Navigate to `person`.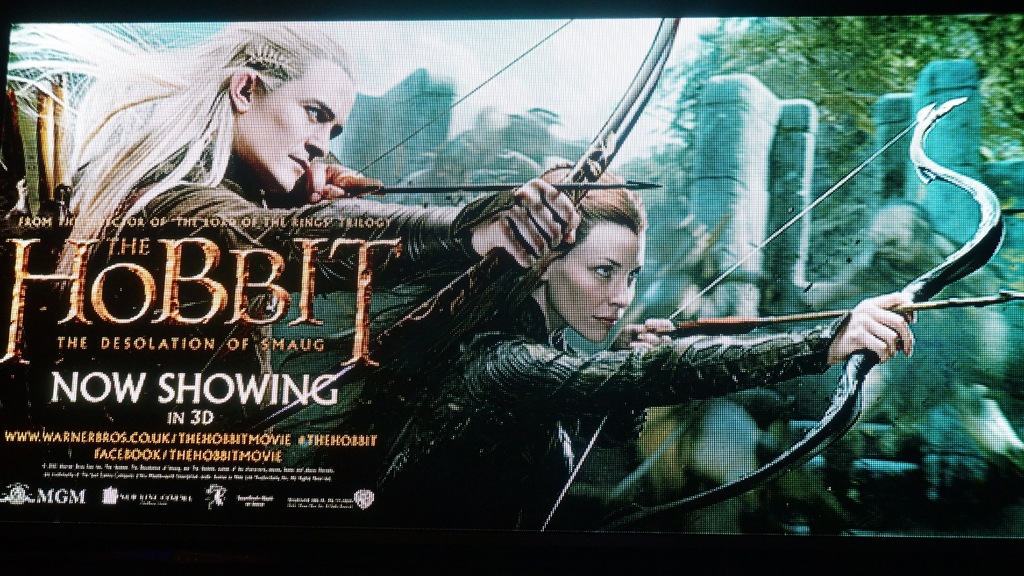
Navigation target: detection(0, 19, 582, 507).
